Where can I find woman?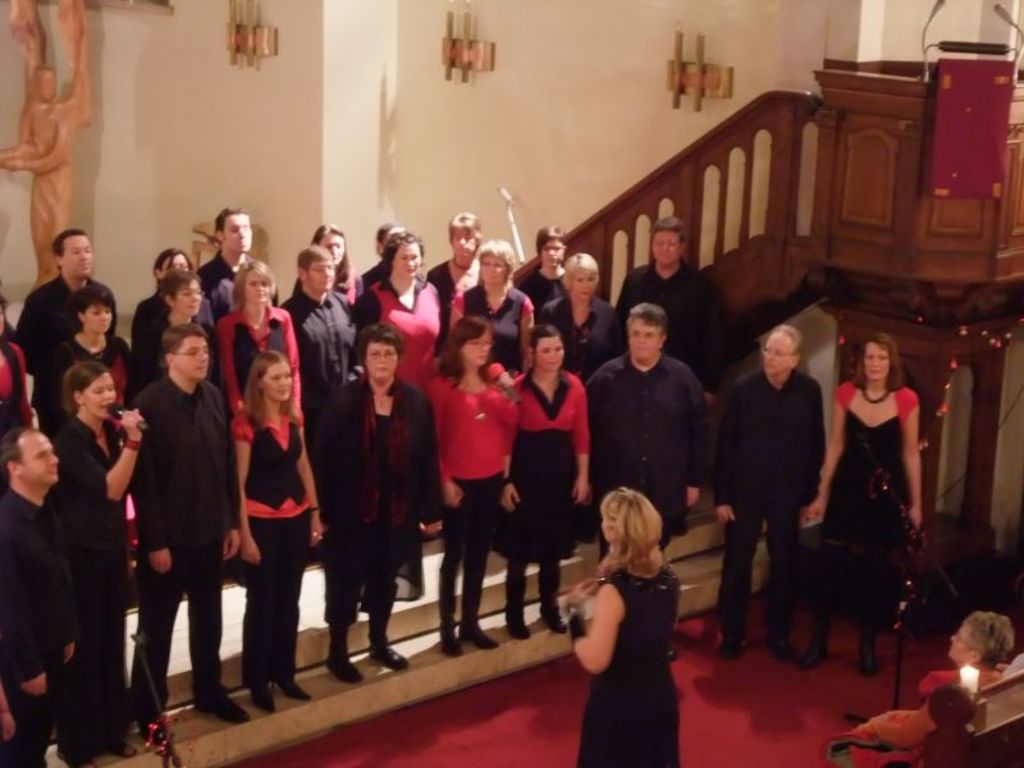
You can find it at bbox(225, 347, 335, 714).
